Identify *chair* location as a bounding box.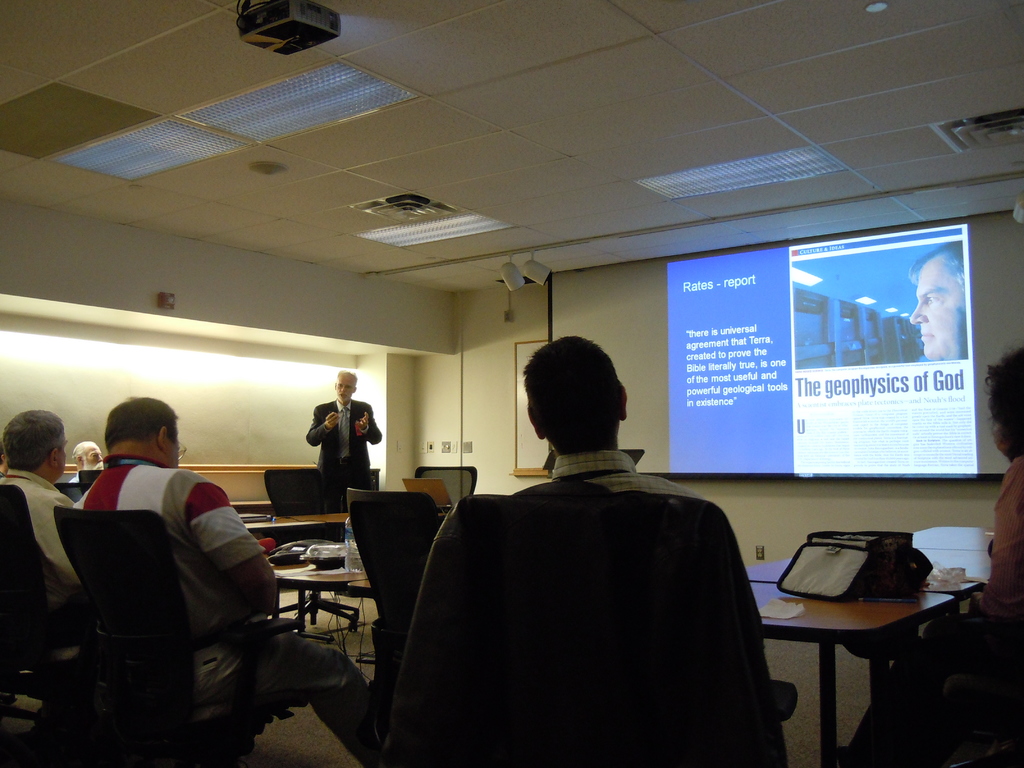
pyautogui.locateOnScreen(412, 463, 476, 508).
